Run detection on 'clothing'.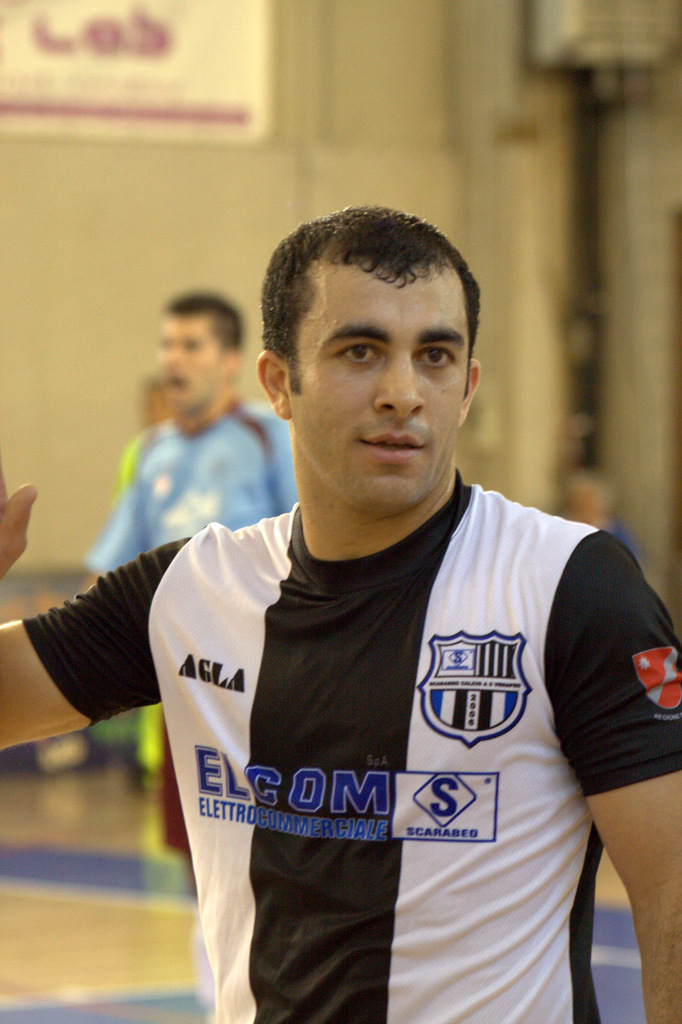
Result: (x1=87, y1=390, x2=300, y2=861).
